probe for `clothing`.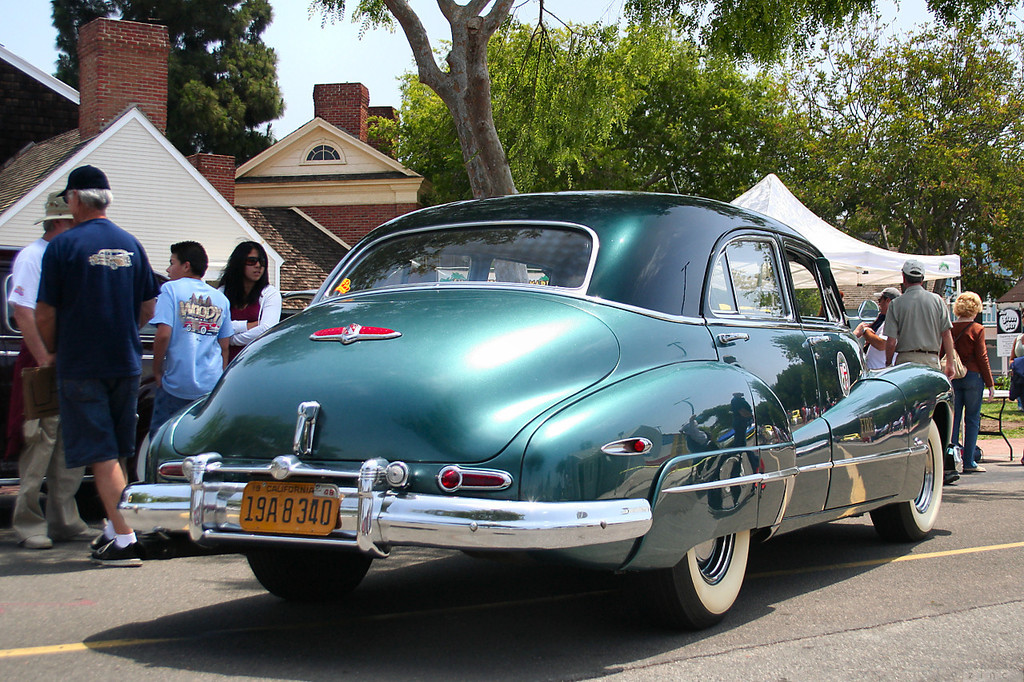
Probe result: [888, 278, 965, 377].
